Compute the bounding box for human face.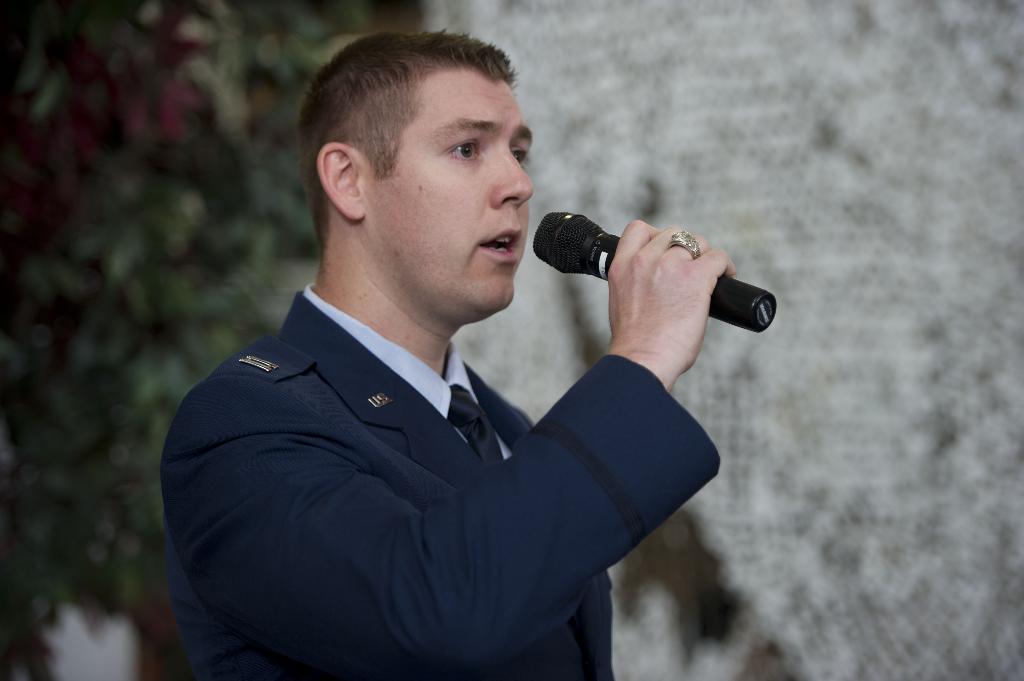
(366,68,541,311).
